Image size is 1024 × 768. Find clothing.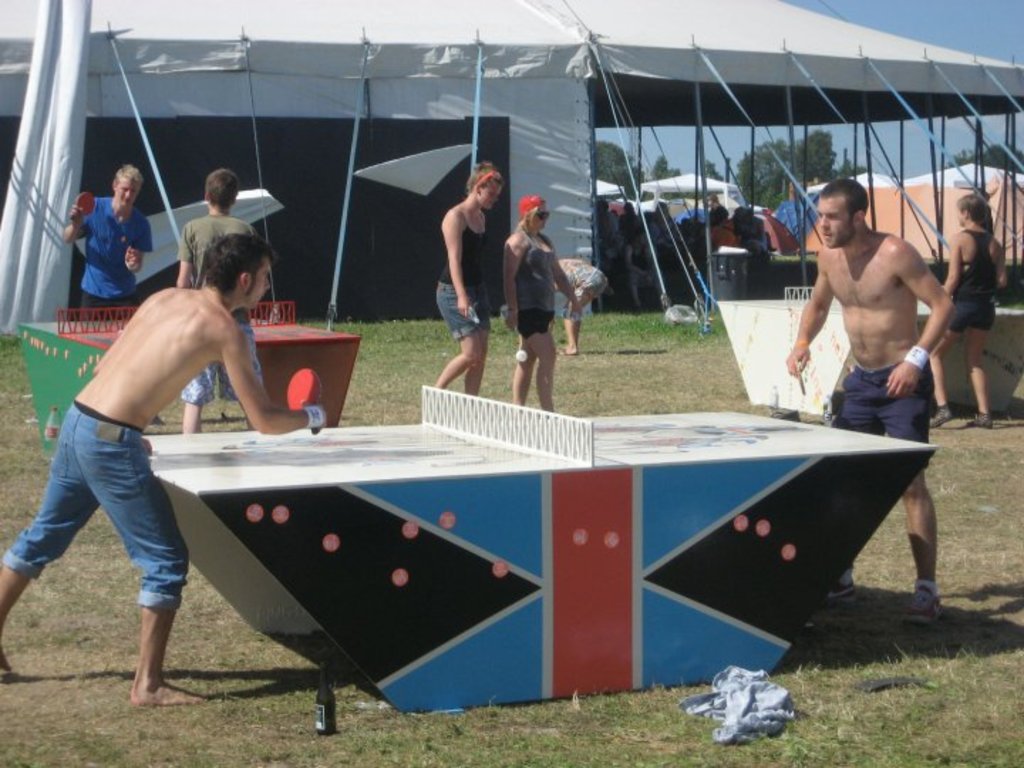
crop(171, 213, 259, 417).
